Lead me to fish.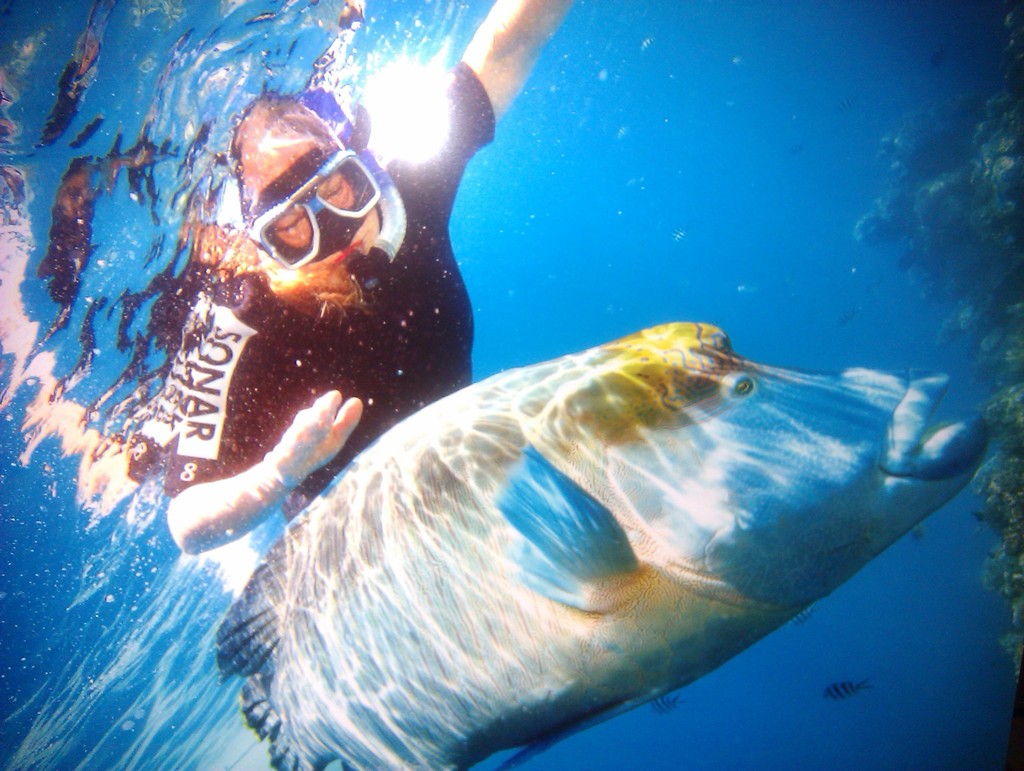
Lead to bbox=[218, 311, 998, 770].
